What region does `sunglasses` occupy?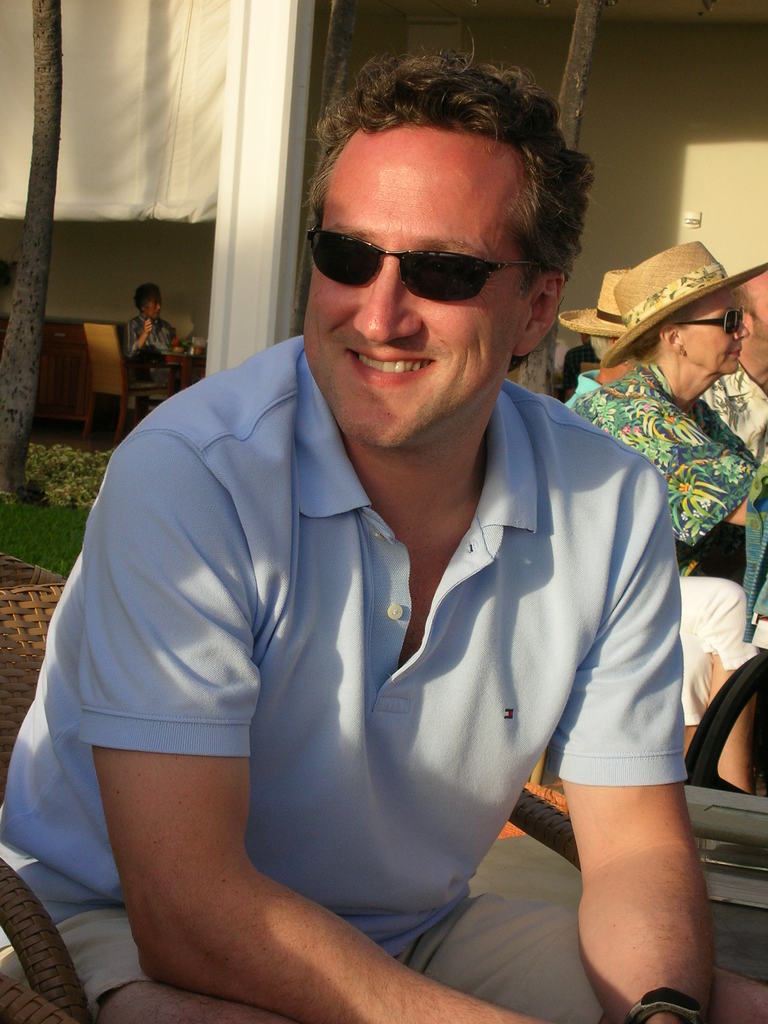
{"left": 311, "top": 230, "right": 541, "bottom": 304}.
